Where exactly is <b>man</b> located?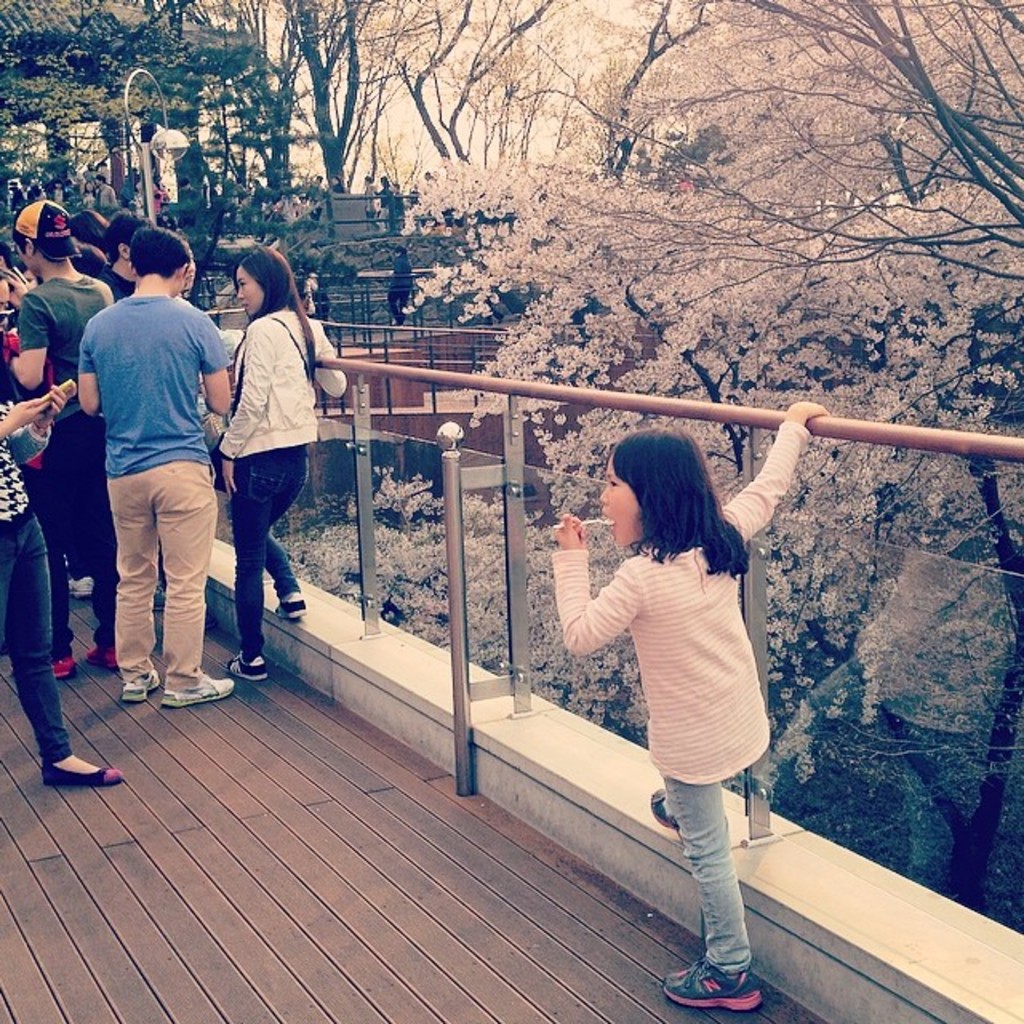
Its bounding box is detection(98, 211, 142, 301).
